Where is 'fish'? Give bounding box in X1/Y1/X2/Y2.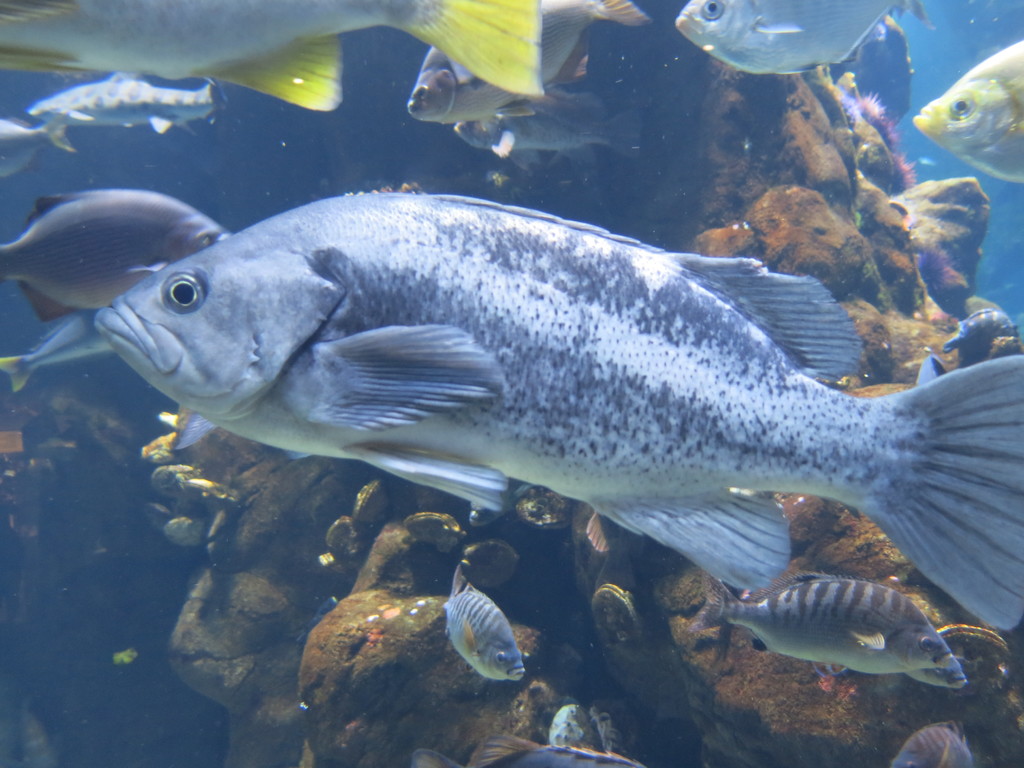
442/563/536/684.
